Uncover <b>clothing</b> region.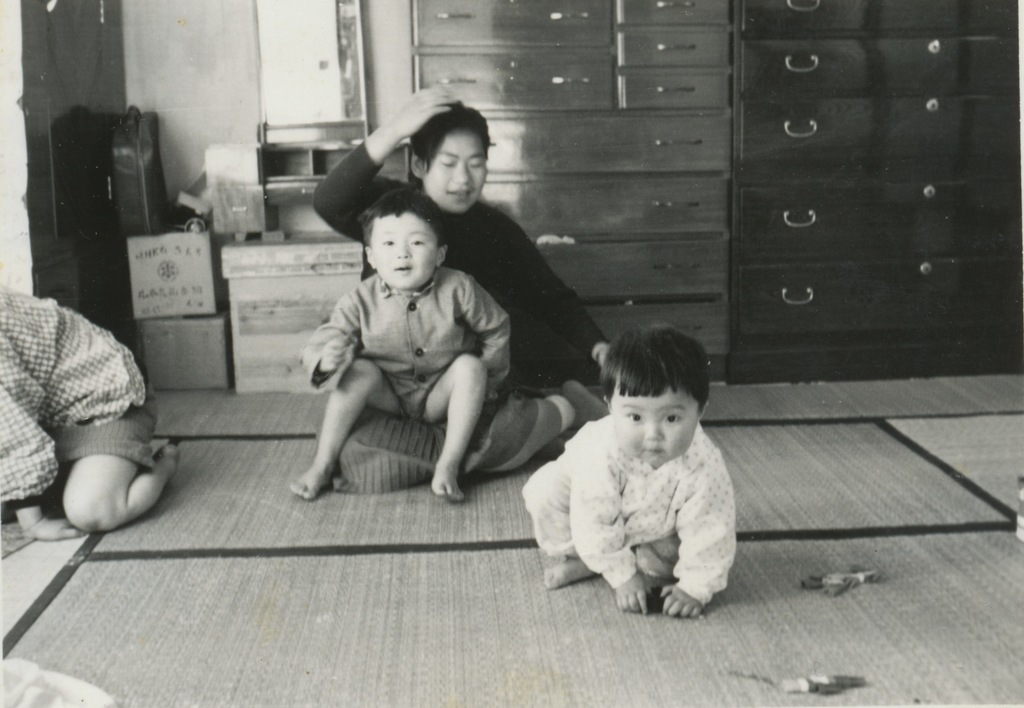
Uncovered: 0 289 172 519.
